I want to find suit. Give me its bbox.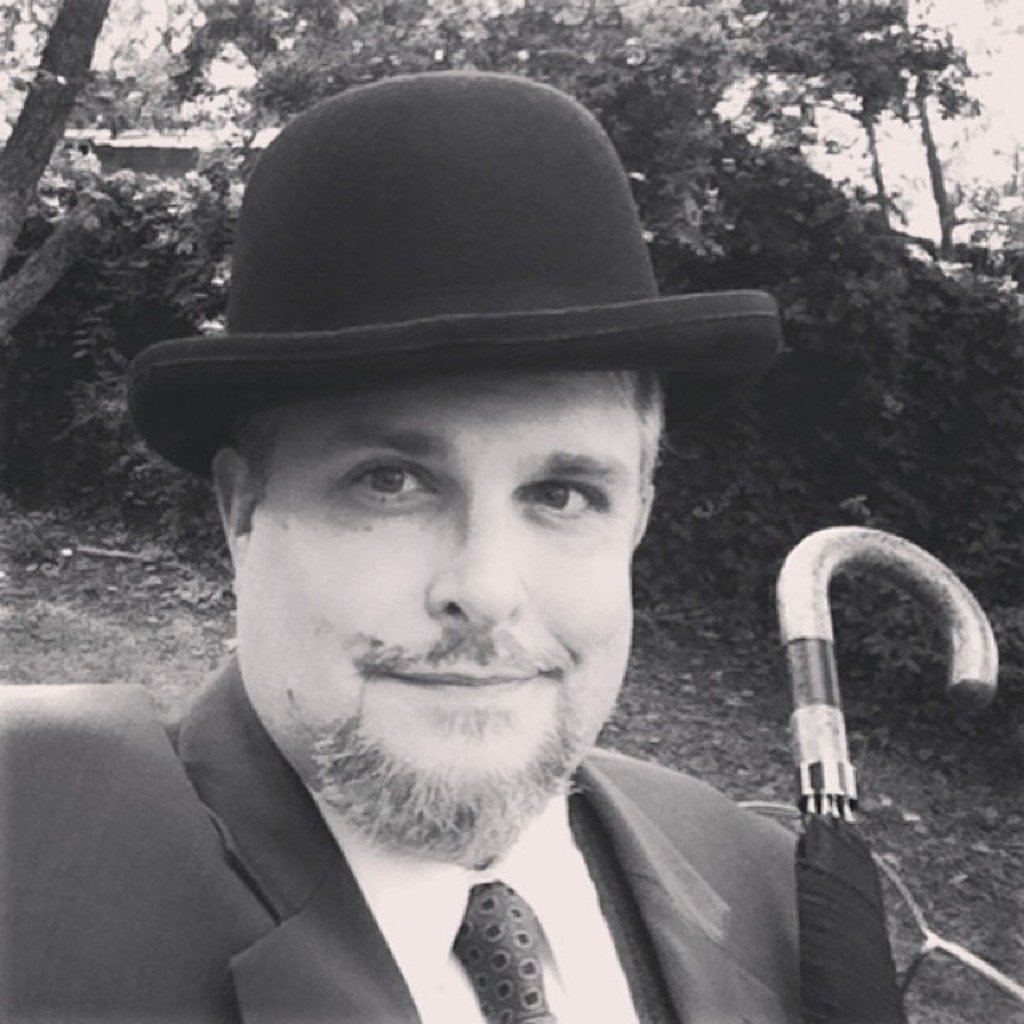
select_region(5, 621, 902, 1010).
